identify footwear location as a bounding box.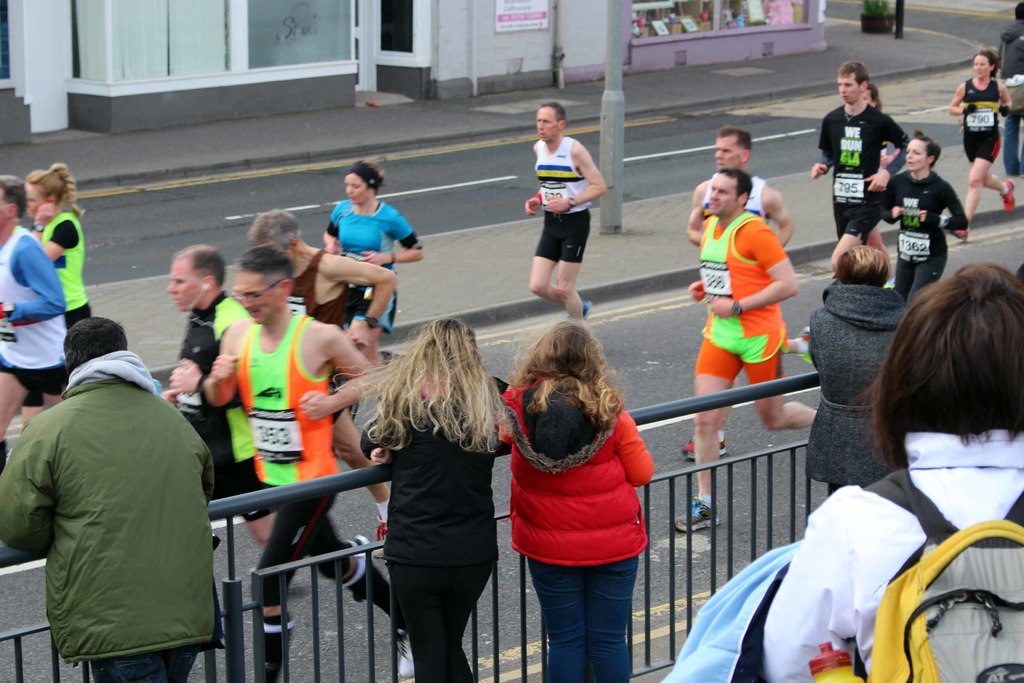
670:497:721:532.
